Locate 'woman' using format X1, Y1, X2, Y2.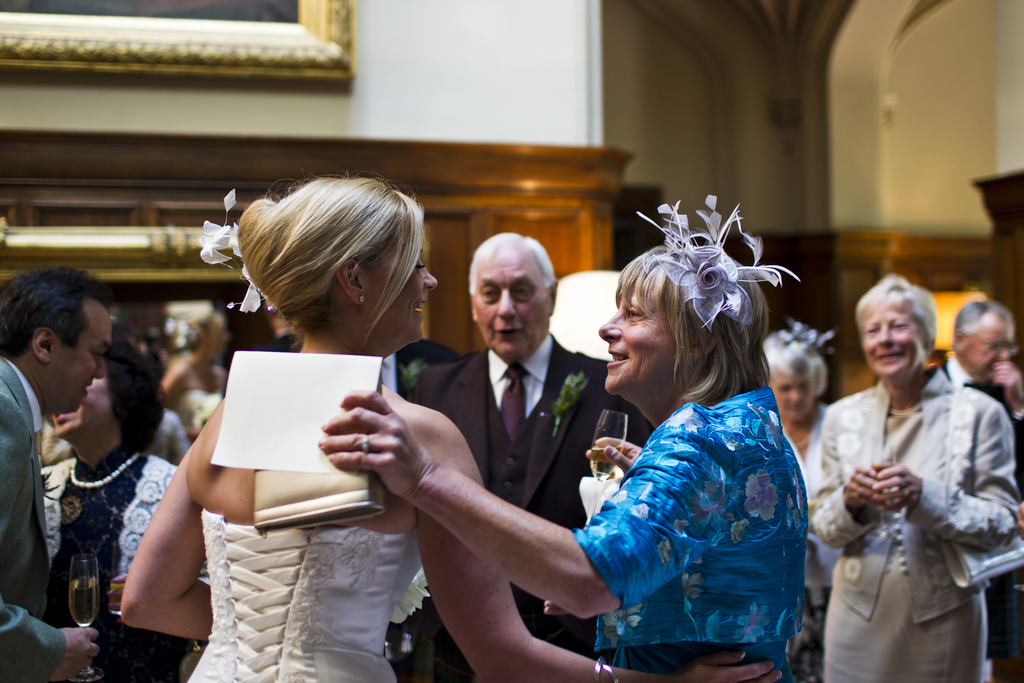
38, 315, 212, 682.
